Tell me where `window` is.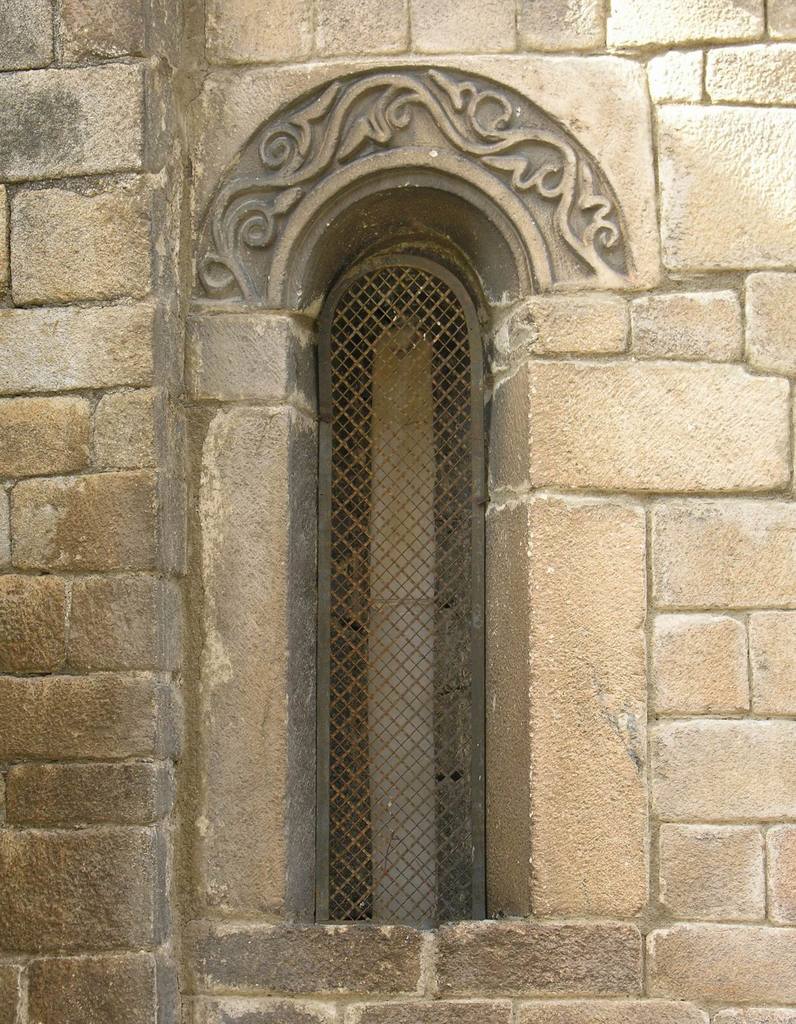
`window` is at 316 250 486 927.
